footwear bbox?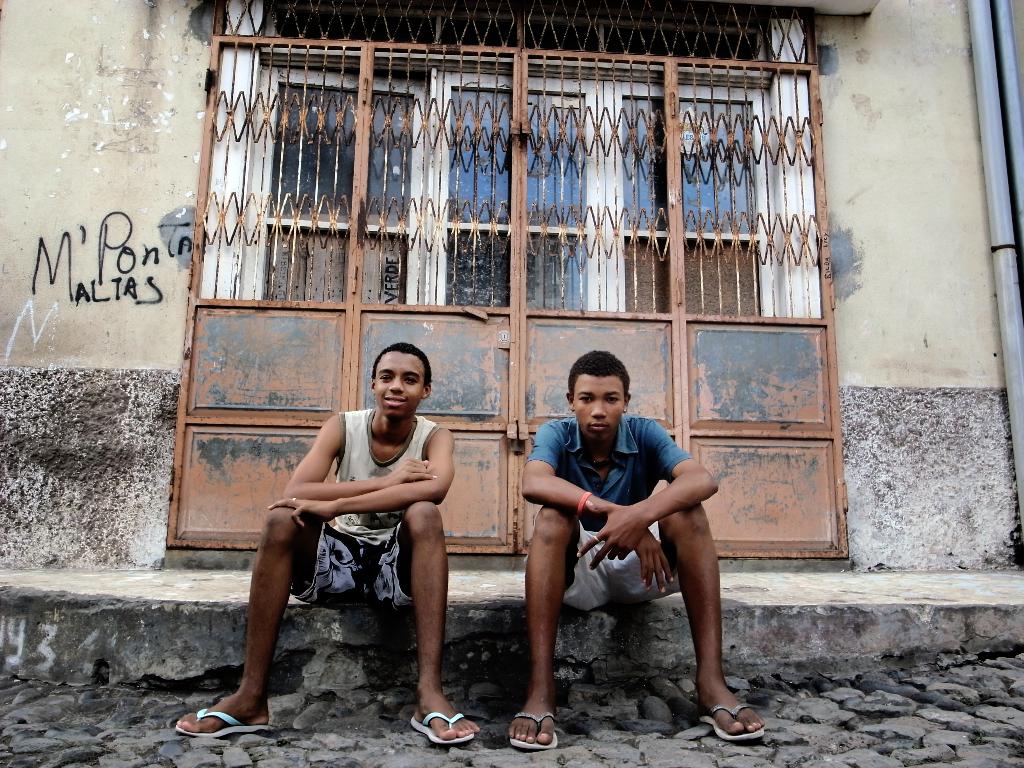
BBox(509, 712, 562, 750)
